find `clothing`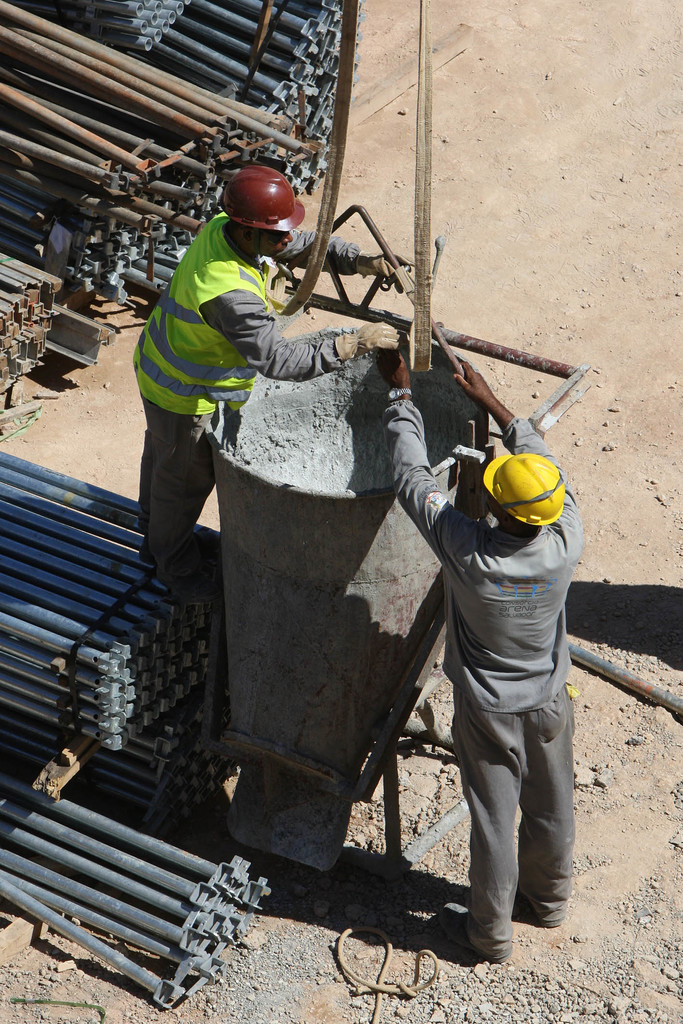
rect(117, 221, 380, 556)
